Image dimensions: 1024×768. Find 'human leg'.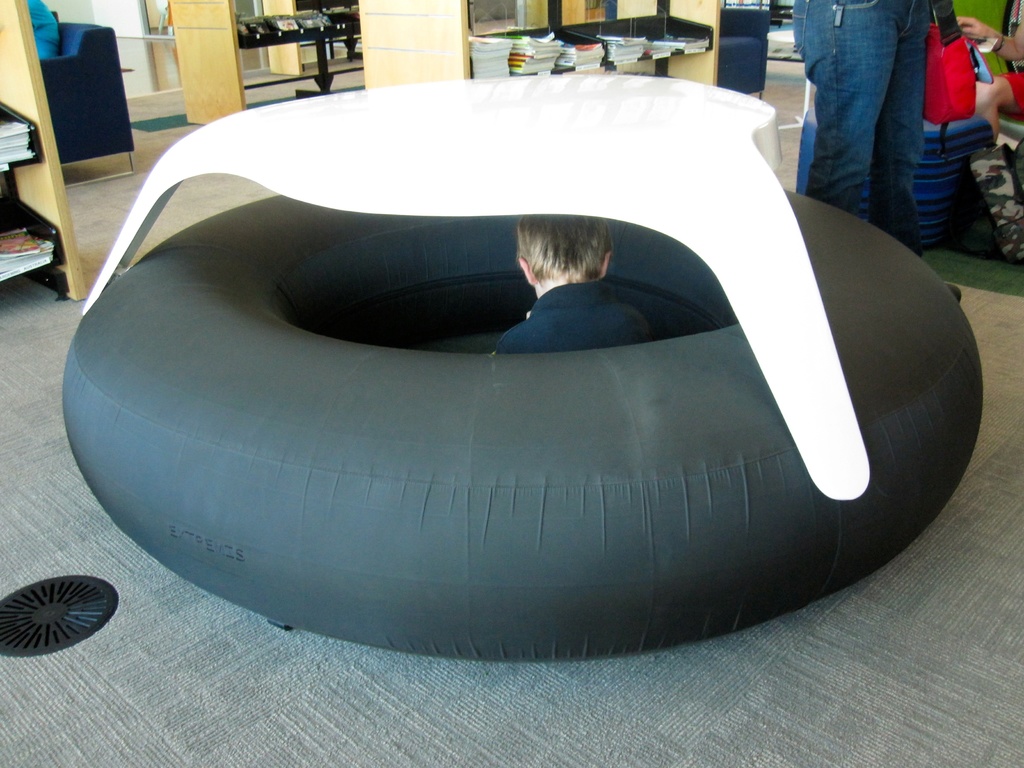
<region>788, 0, 902, 214</region>.
